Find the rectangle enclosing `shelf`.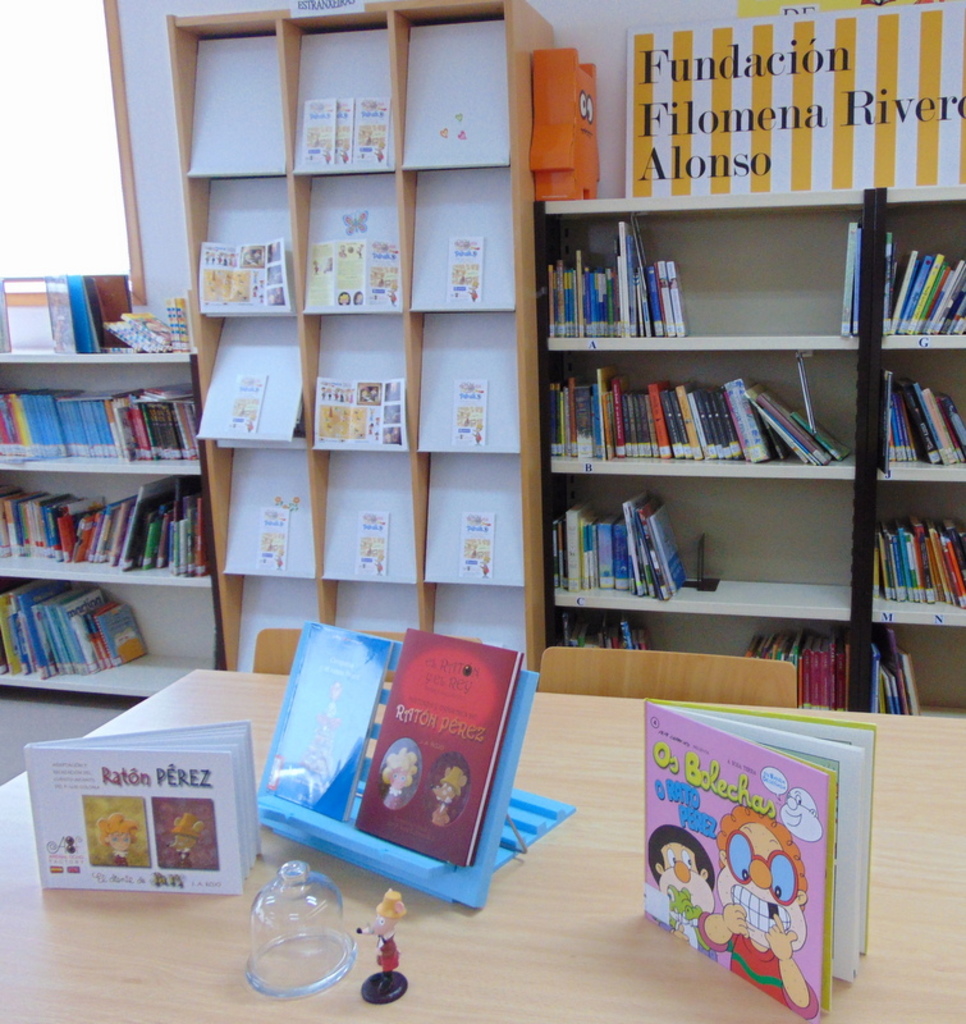
[860,474,965,622].
